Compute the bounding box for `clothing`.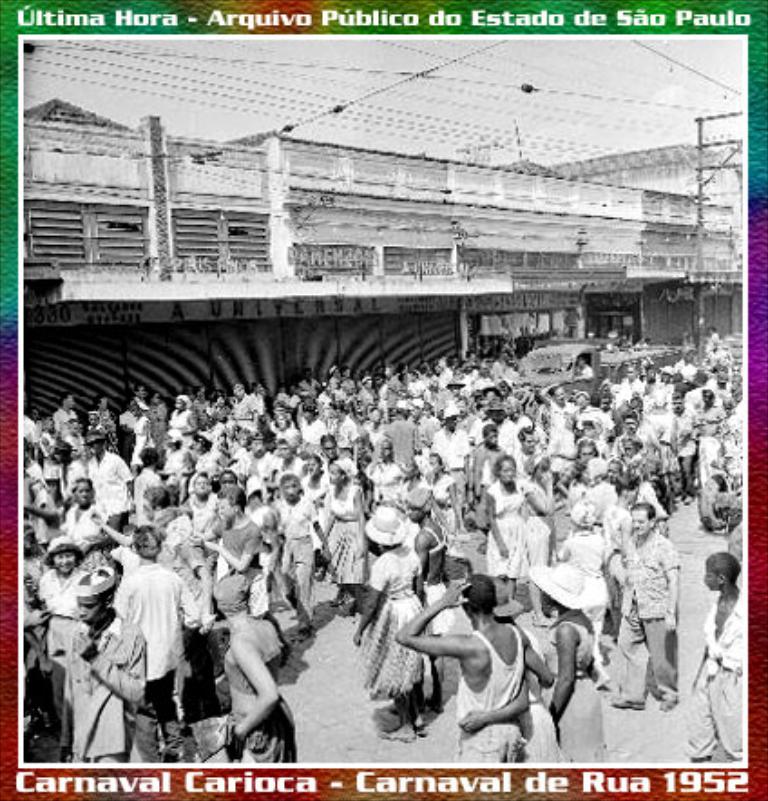
region(520, 536, 607, 603).
